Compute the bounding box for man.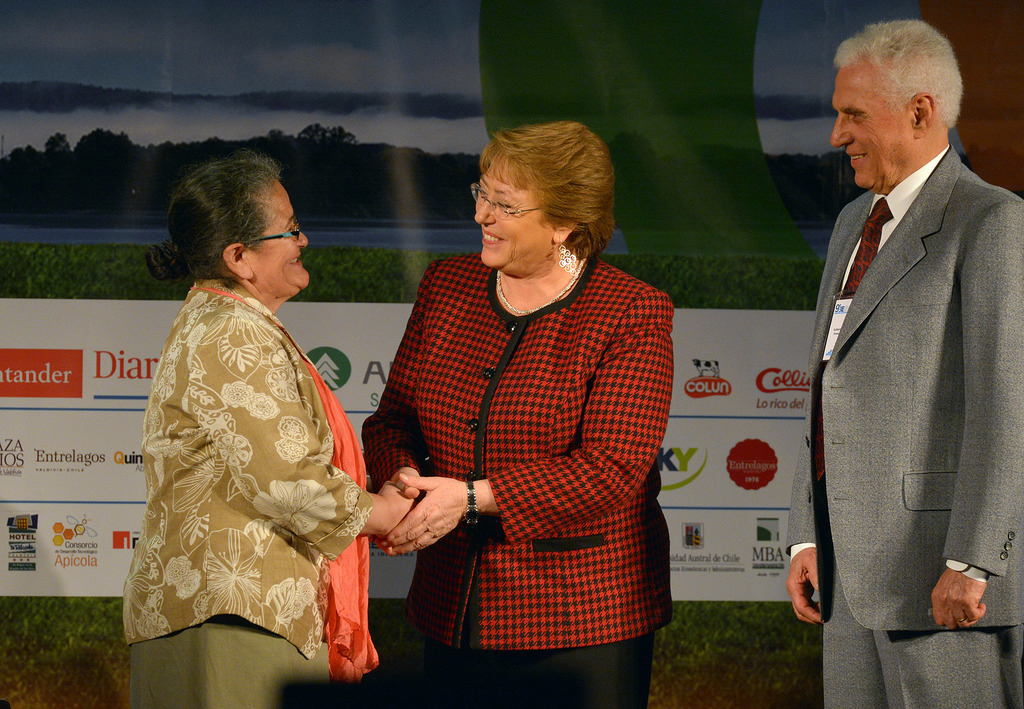
<bbox>785, 12, 1023, 708</bbox>.
